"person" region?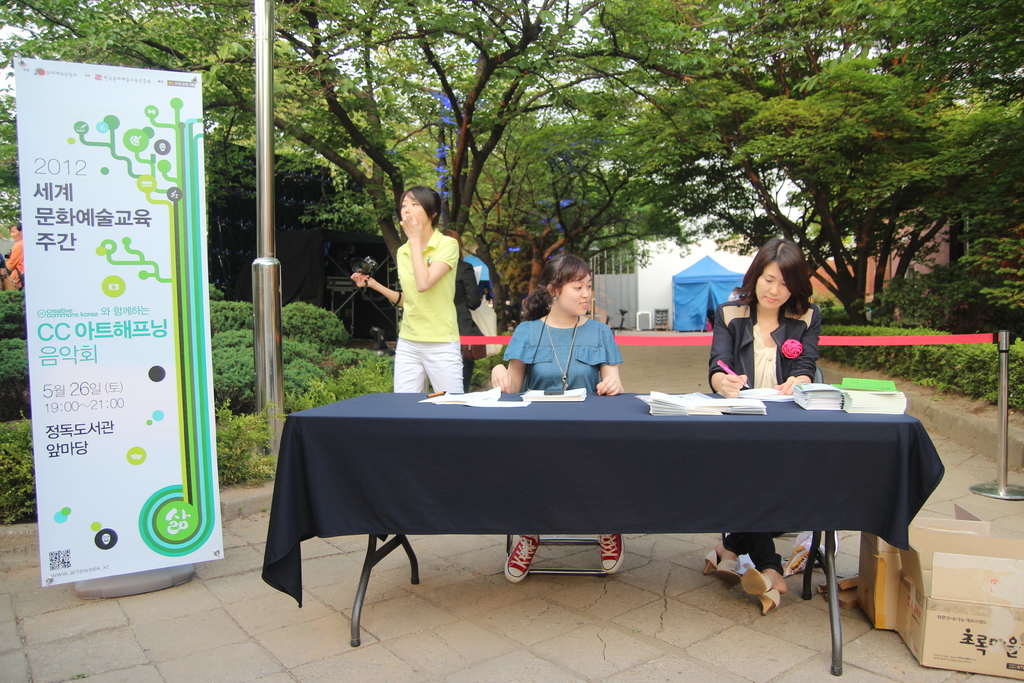
region(490, 252, 621, 589)
